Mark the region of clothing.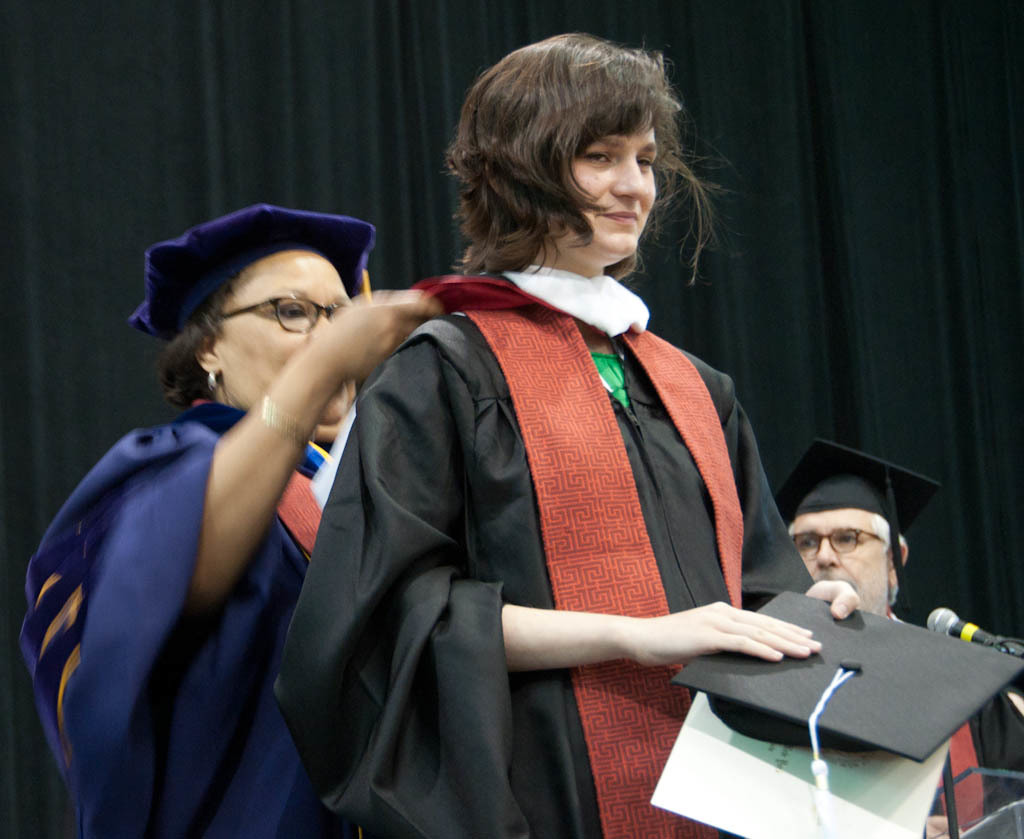
Region: <bbox>23, 388, 329, 838</bbox>.
